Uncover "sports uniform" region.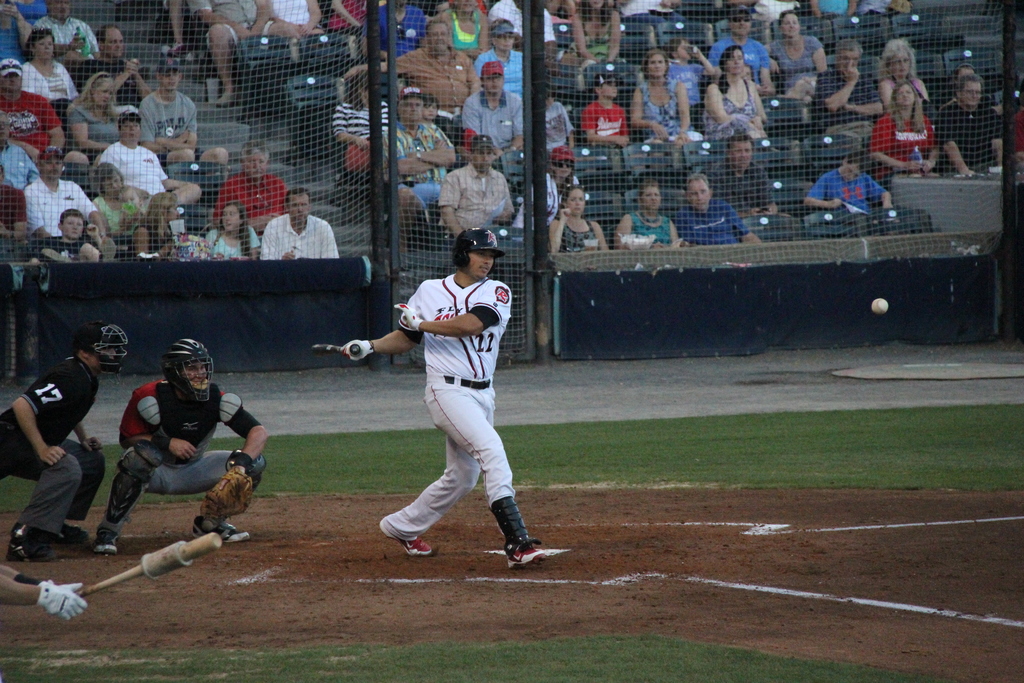
Uncovered: select_region(0, 316, 130, 569).
